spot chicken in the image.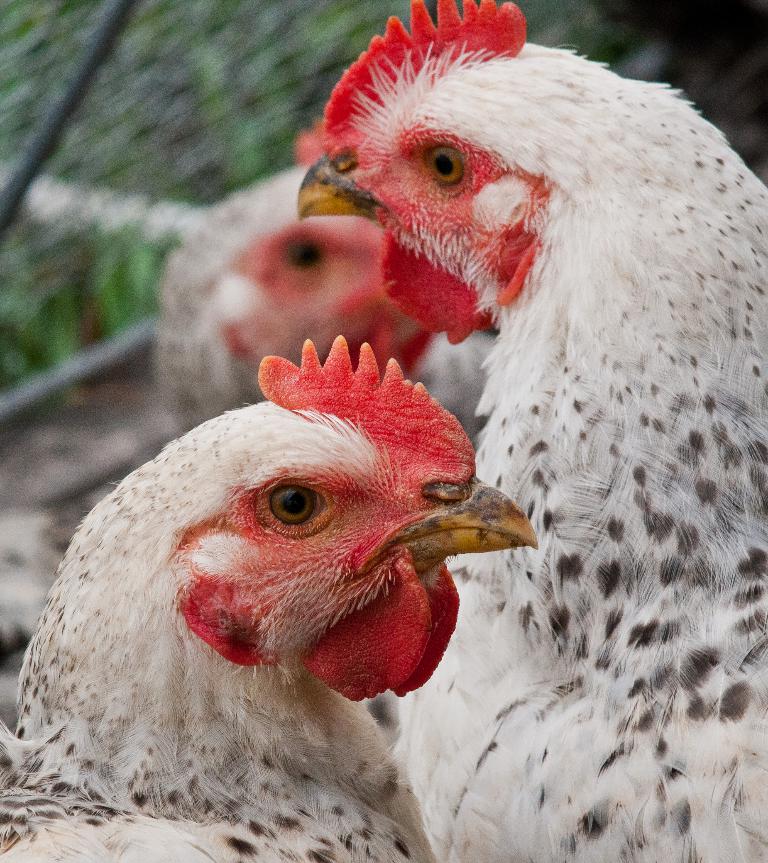
chicken found at crop(292, 0, 767, 862).
